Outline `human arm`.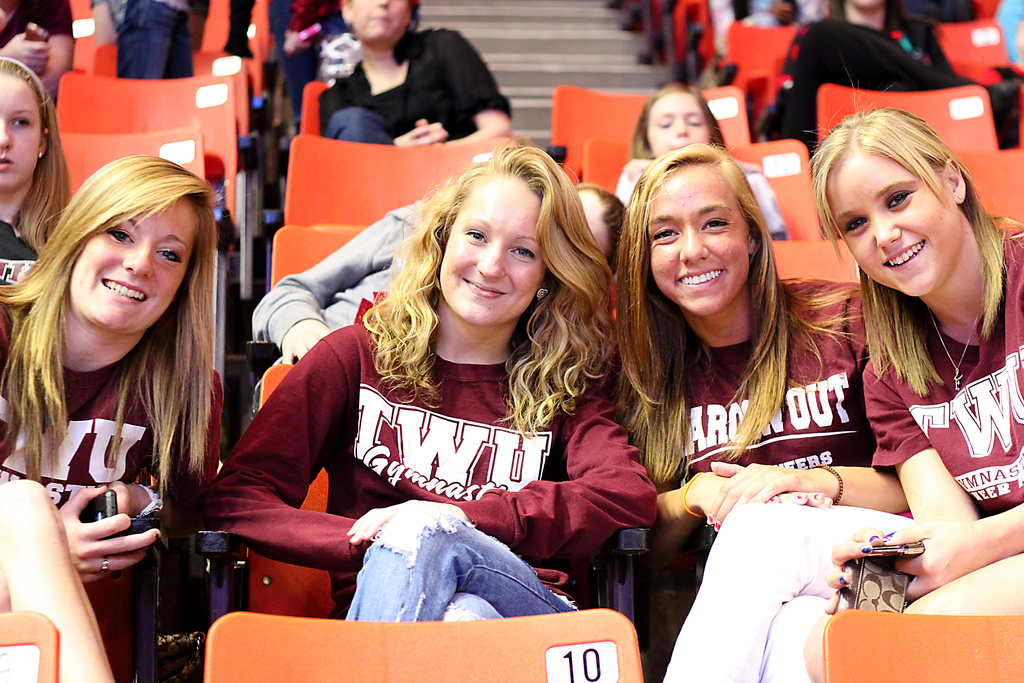
Outline: detection(828, 493, 1023, 610).
